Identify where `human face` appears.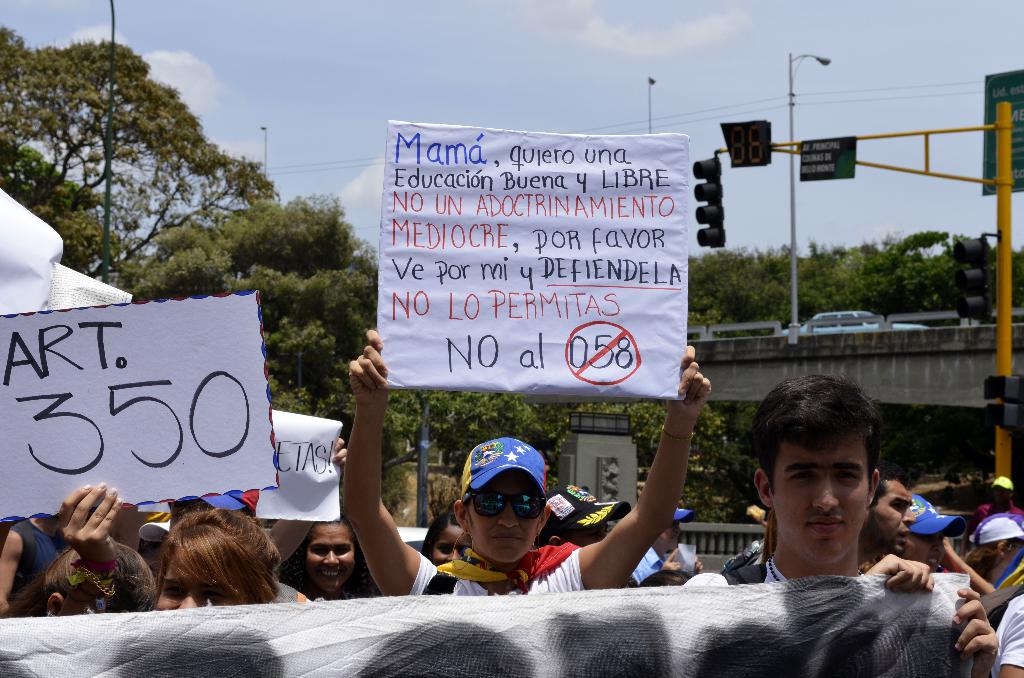
Appears at Rect(899, 529, 947, 571).
